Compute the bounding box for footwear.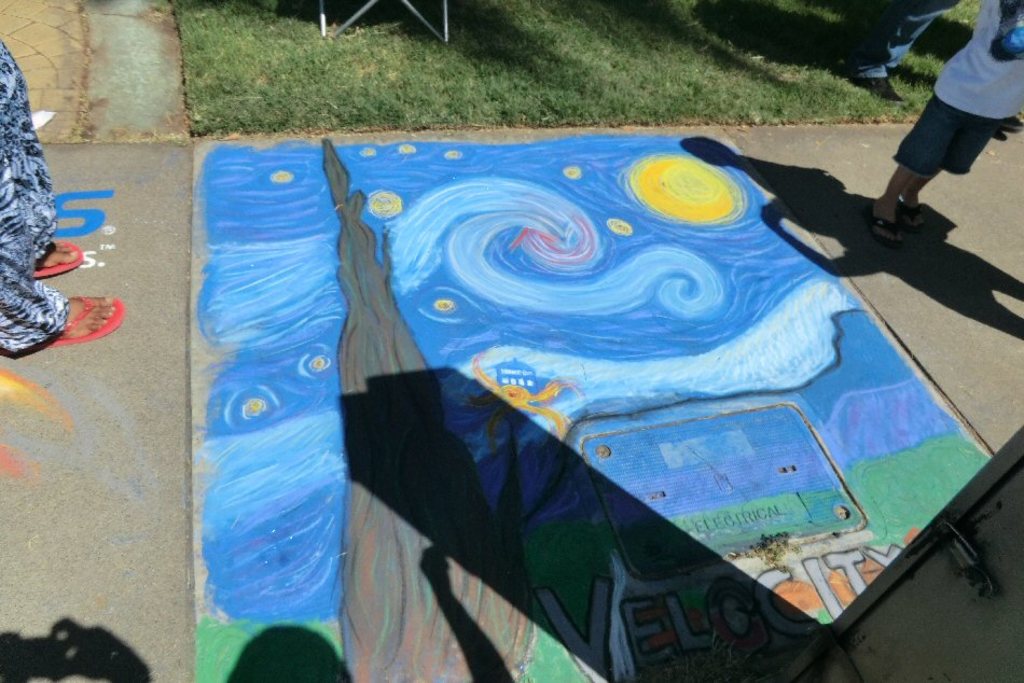
pyautogui.locateOnScreen(863, 189, 905, 250).
